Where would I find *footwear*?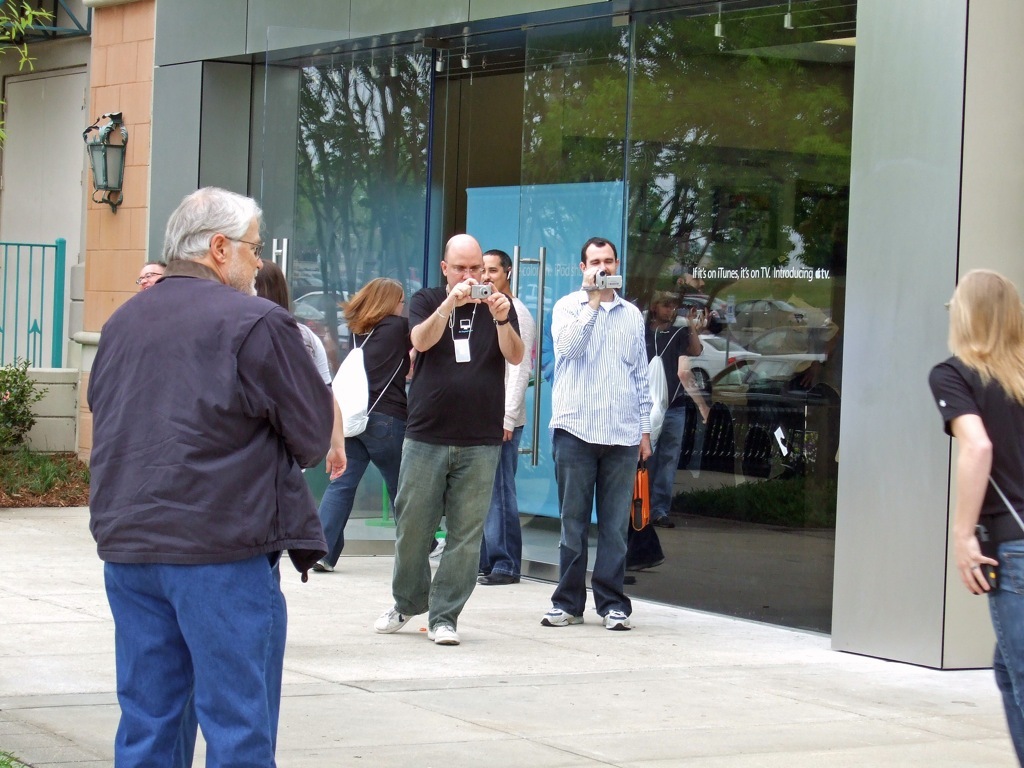
At bbox(427, 622, 459, 647).
